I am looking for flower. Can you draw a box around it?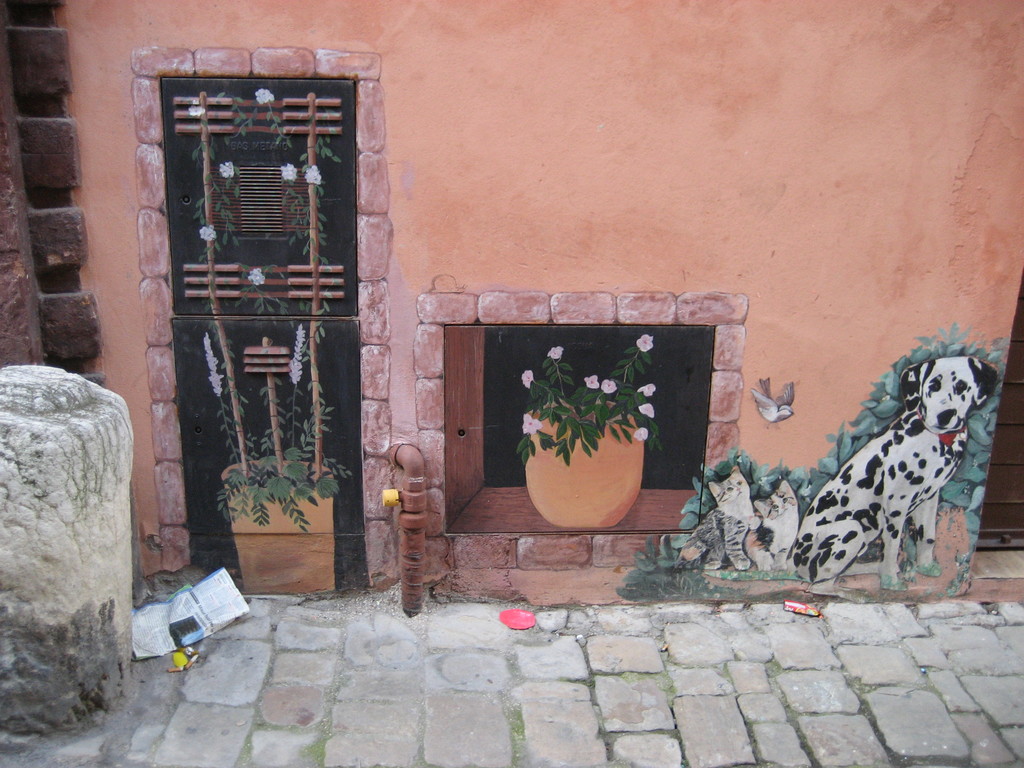
Sure, the bounding box is <box>589,373,598,388</box>.
